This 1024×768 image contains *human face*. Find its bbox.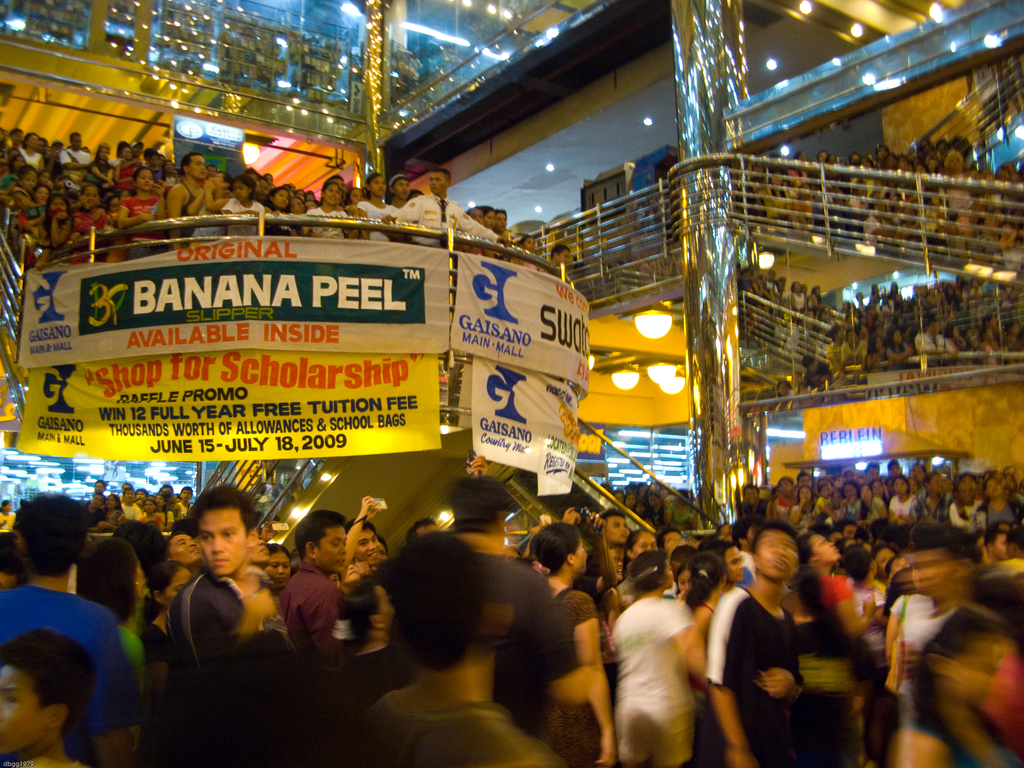
<region>83, 189, 96, 201</region>.
